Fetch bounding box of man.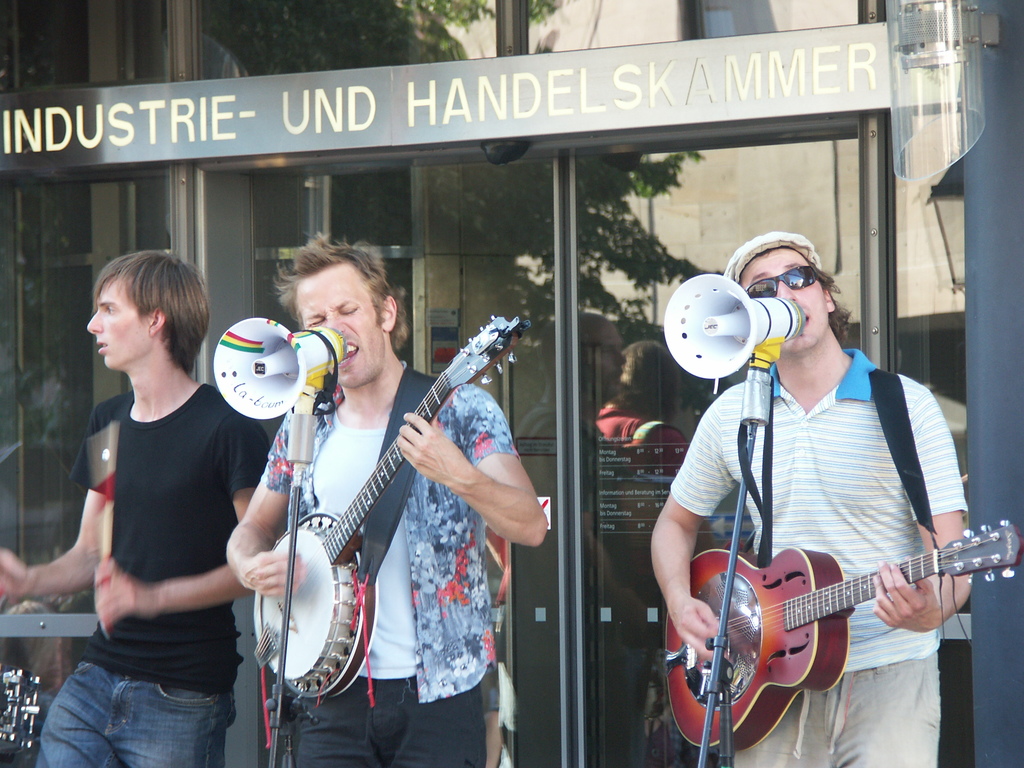
Bbox: 649/231/976/767.
